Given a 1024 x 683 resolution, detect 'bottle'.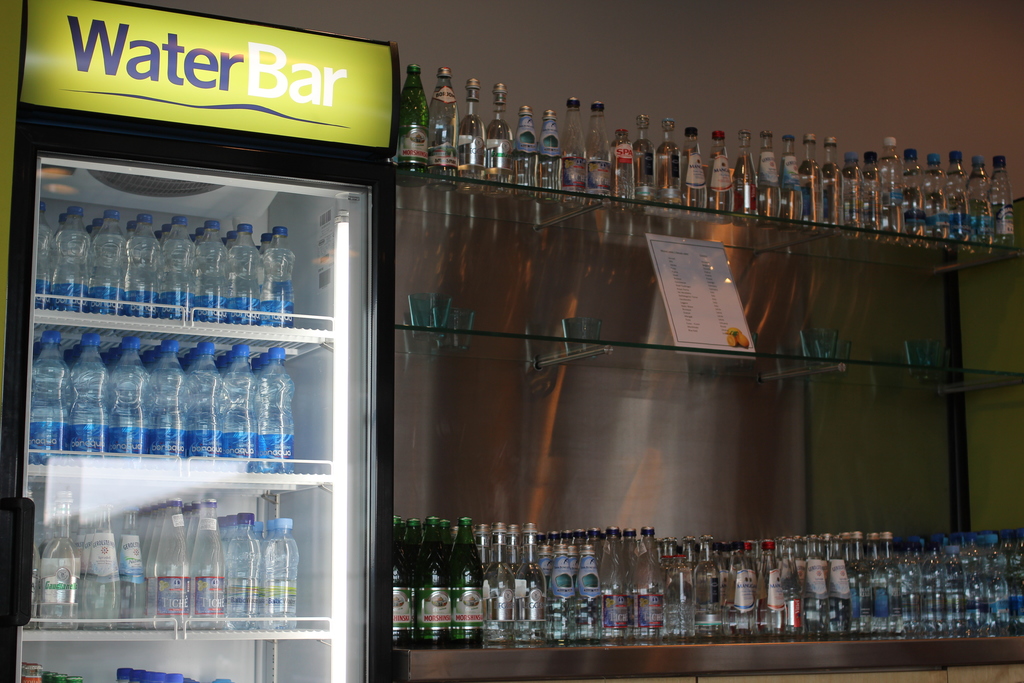
684:131:707:215.
